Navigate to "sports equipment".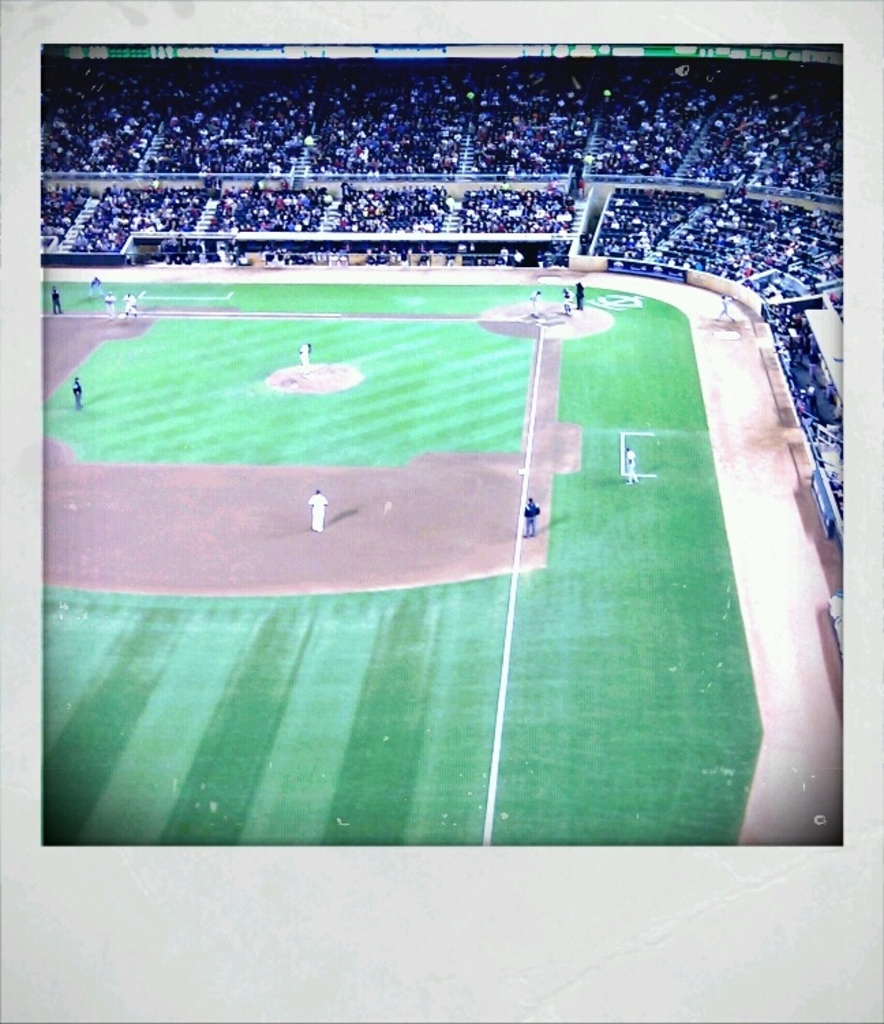
Navigation target: select_region(310, 498, 333, 517).
